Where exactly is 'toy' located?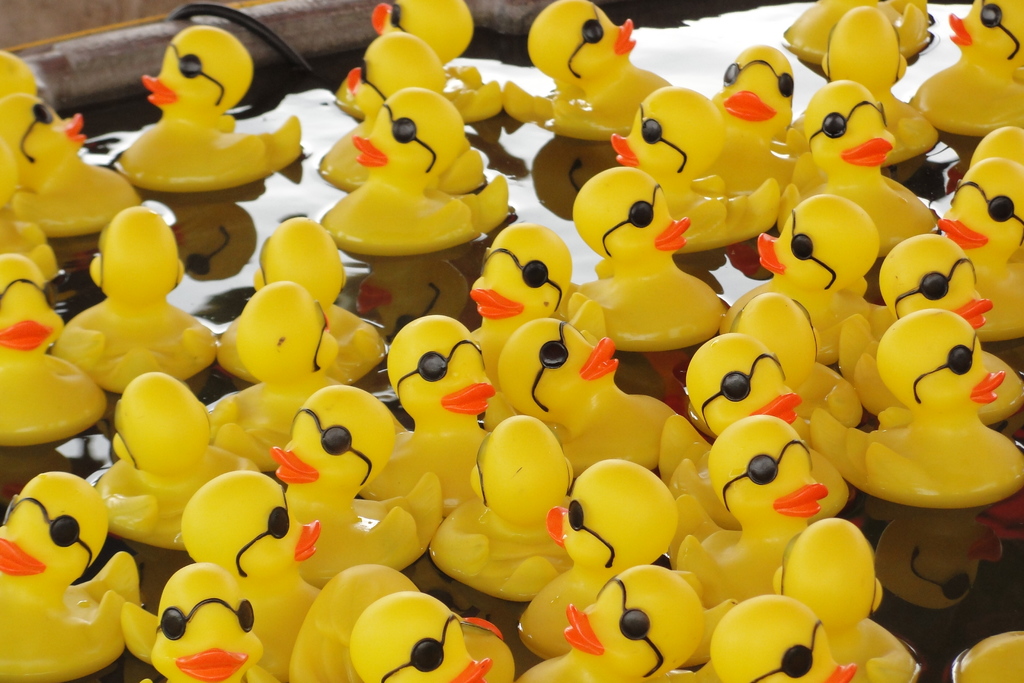
Its bounding box is <region>155, 560, 289, 682</region>.
